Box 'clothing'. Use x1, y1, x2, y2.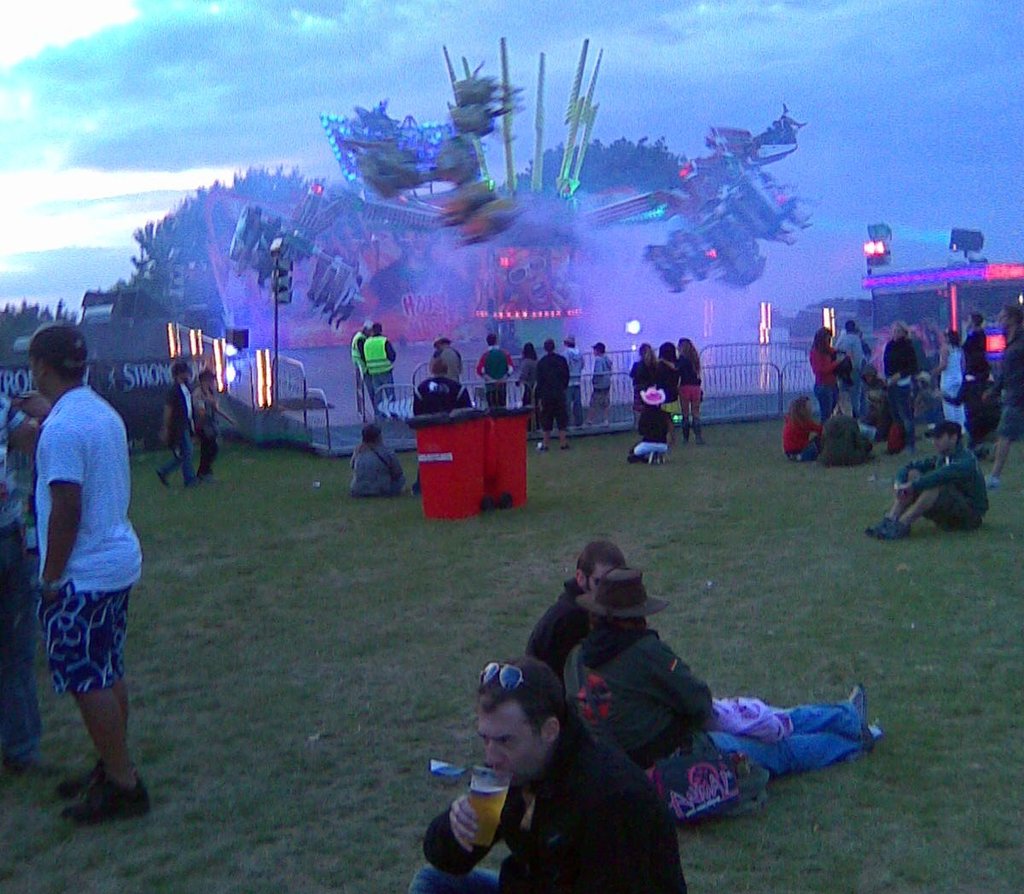
195, 396, 226, 471.
